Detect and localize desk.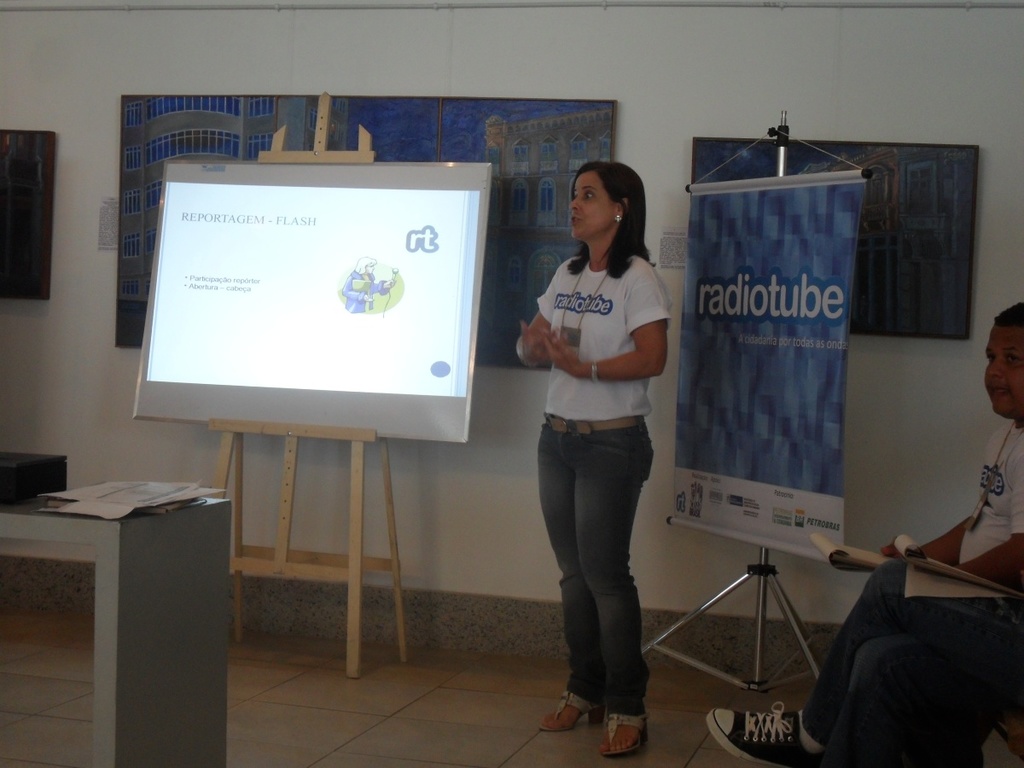
Localized at left=0, top=488, right=235, bottom=767.
